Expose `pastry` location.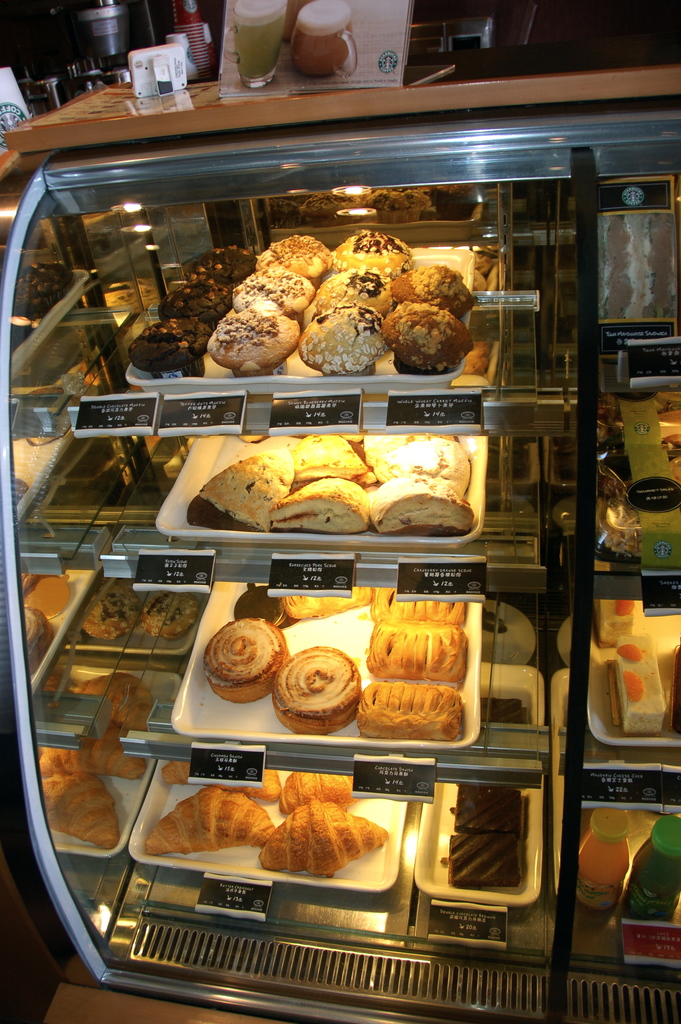
Exposed at [165, 273, 227, 332].
